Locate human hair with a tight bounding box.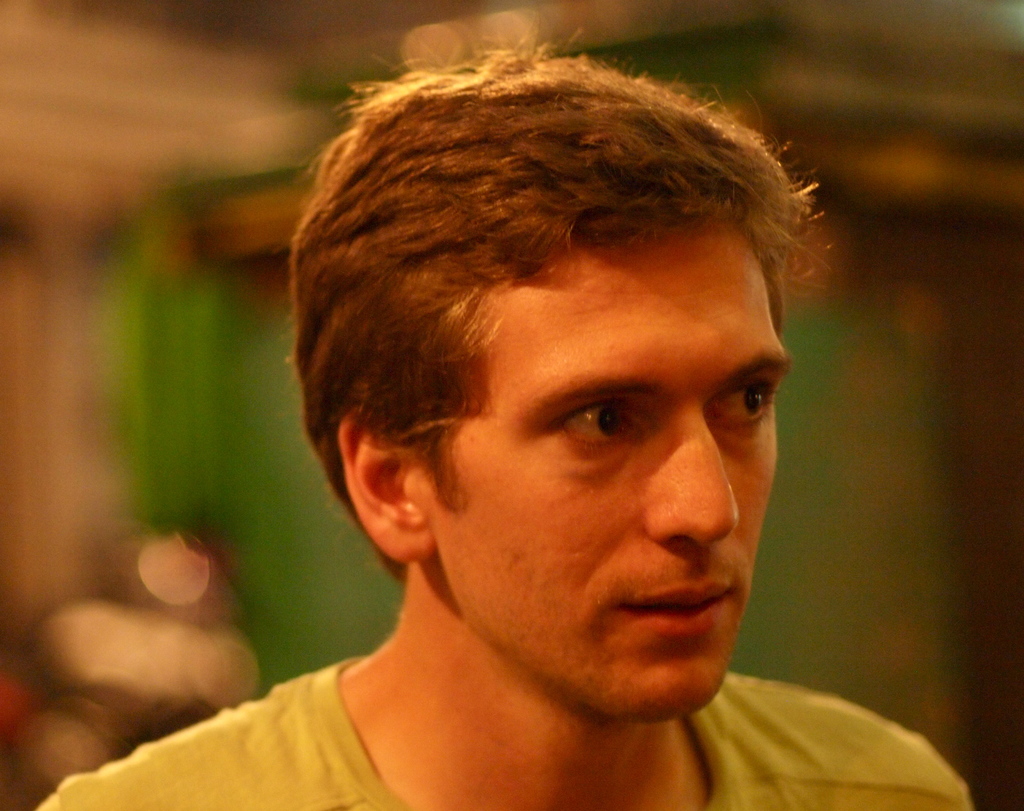
[x1=289, y1=42, x2=836, y2=582].
